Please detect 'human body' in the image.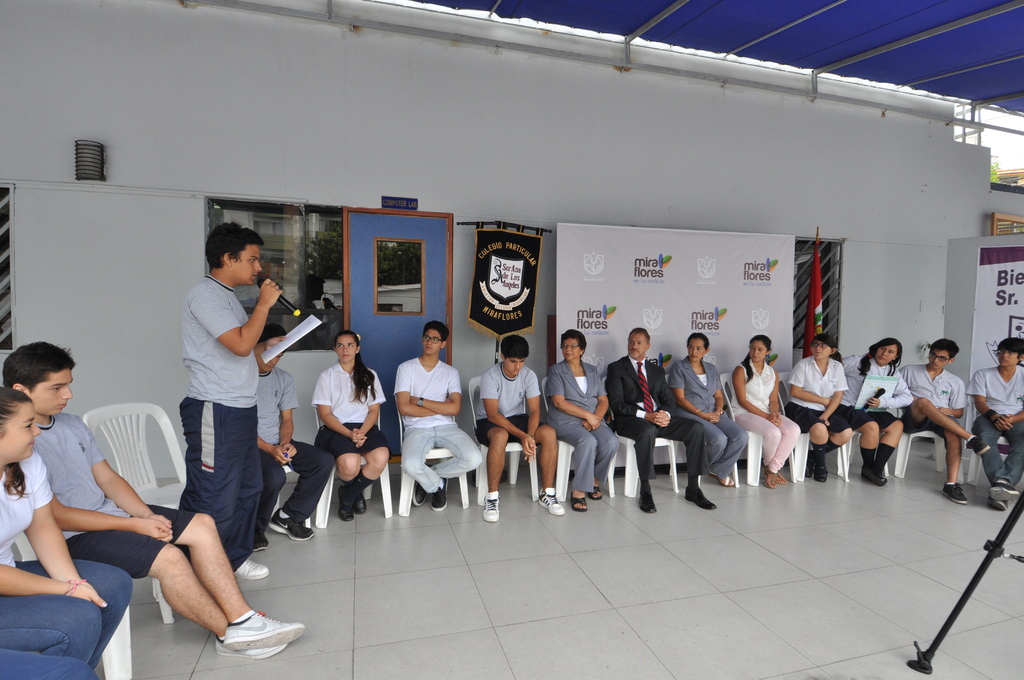
rect(678, 354, 750, 488).
